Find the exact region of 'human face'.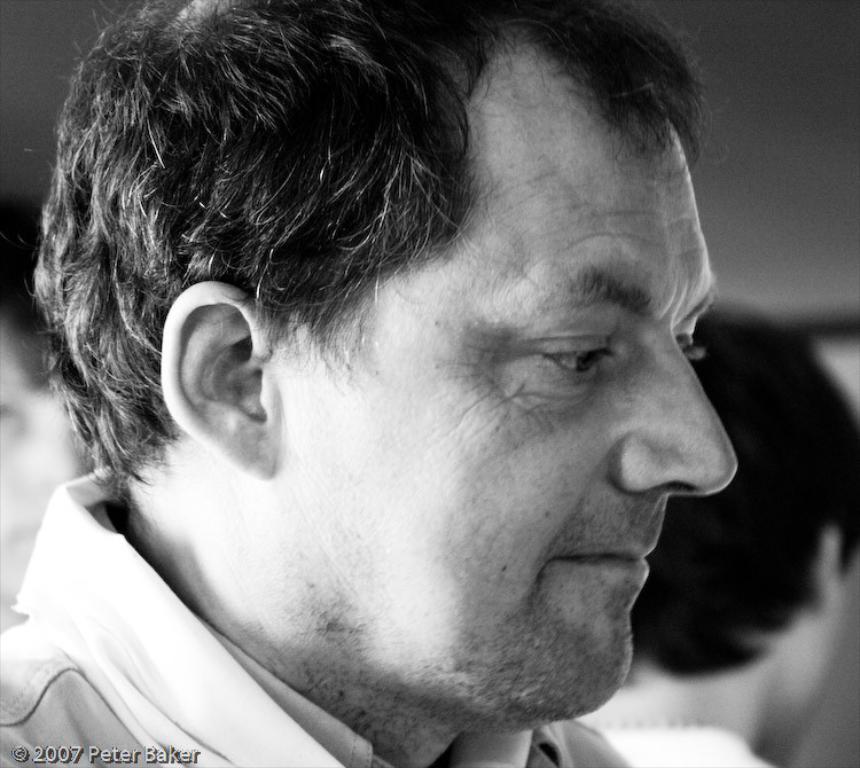
Exact region: box(277, 117, 738, 710).
